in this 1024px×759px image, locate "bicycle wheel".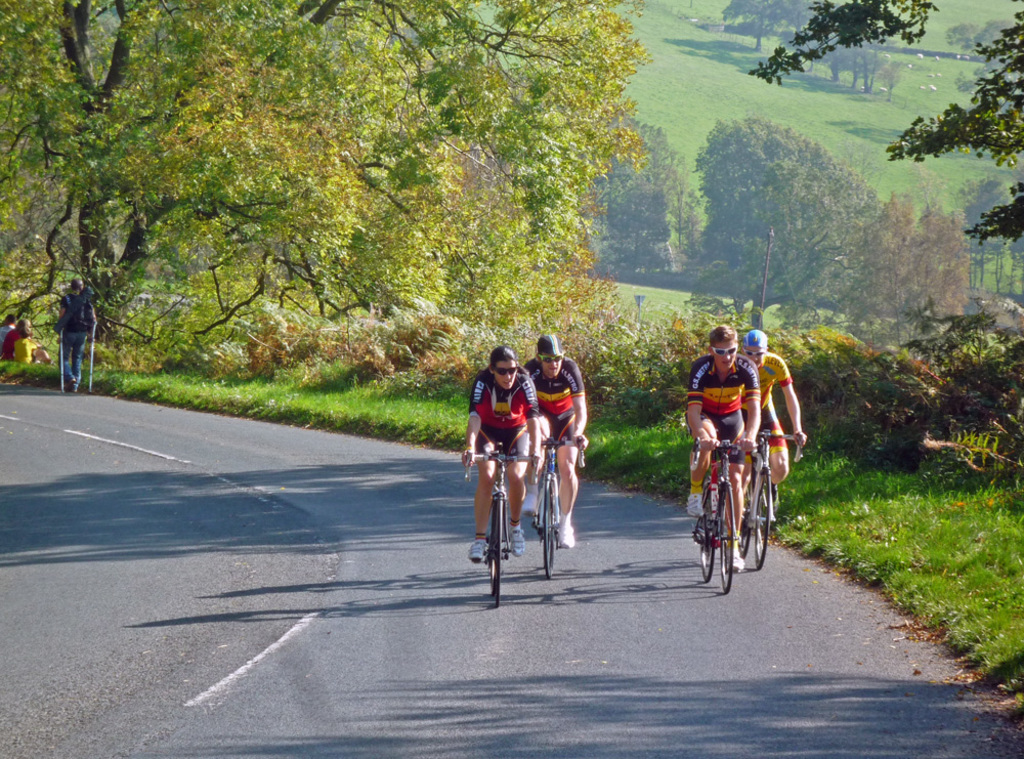
Bounding box: Rect(718, 486, 737, 593).
